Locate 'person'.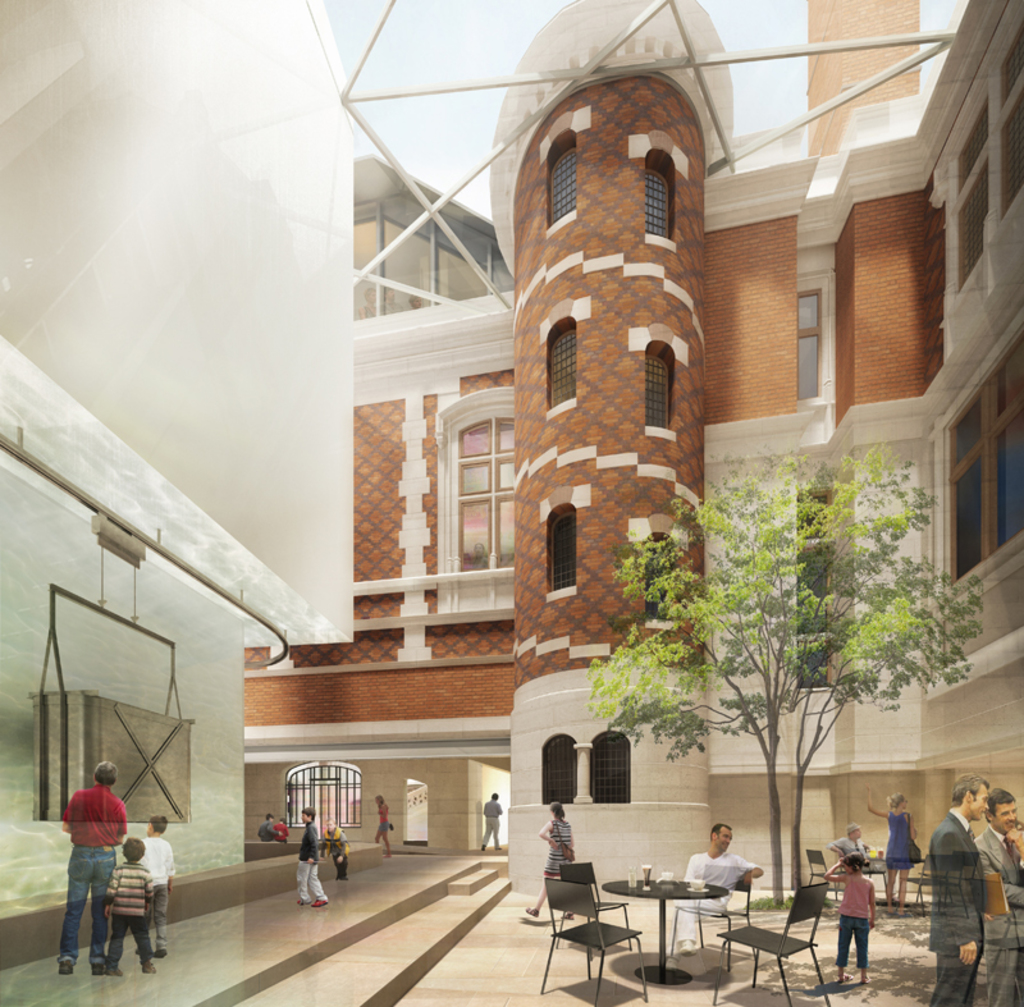
Bounding box: [531, 800, 581, 910].
